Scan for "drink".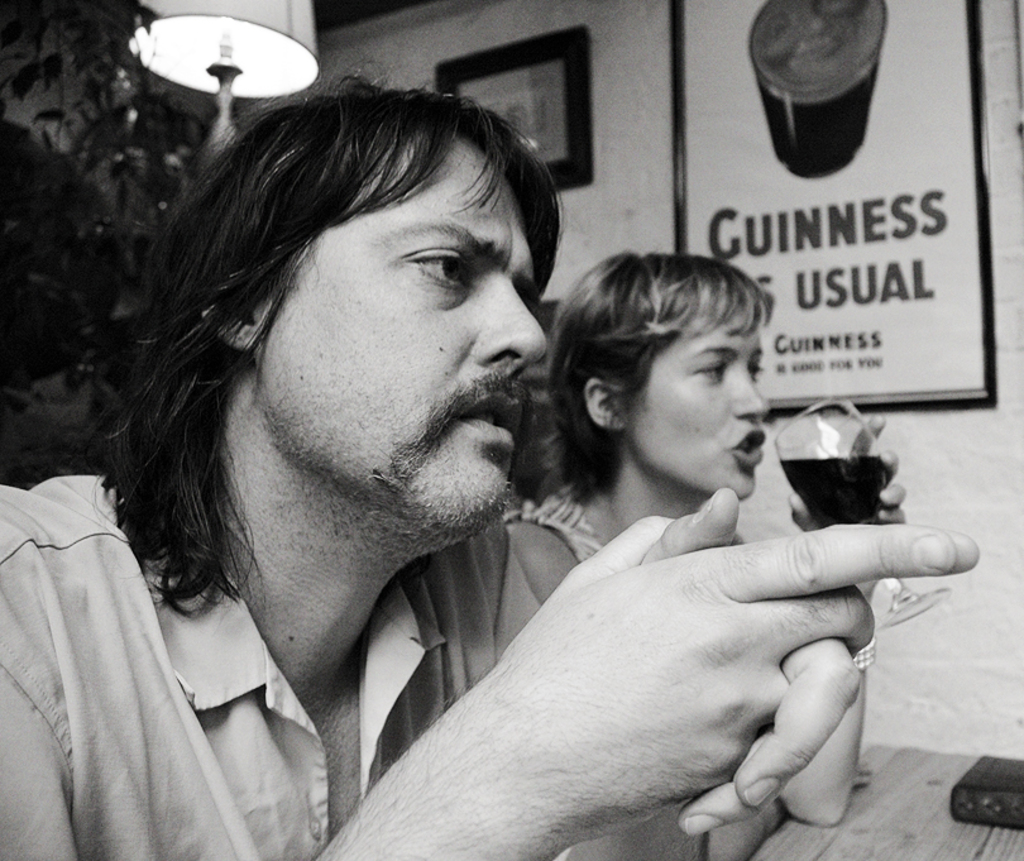
Scan result: x1=776, y1=448, x2=898, y2=539.
